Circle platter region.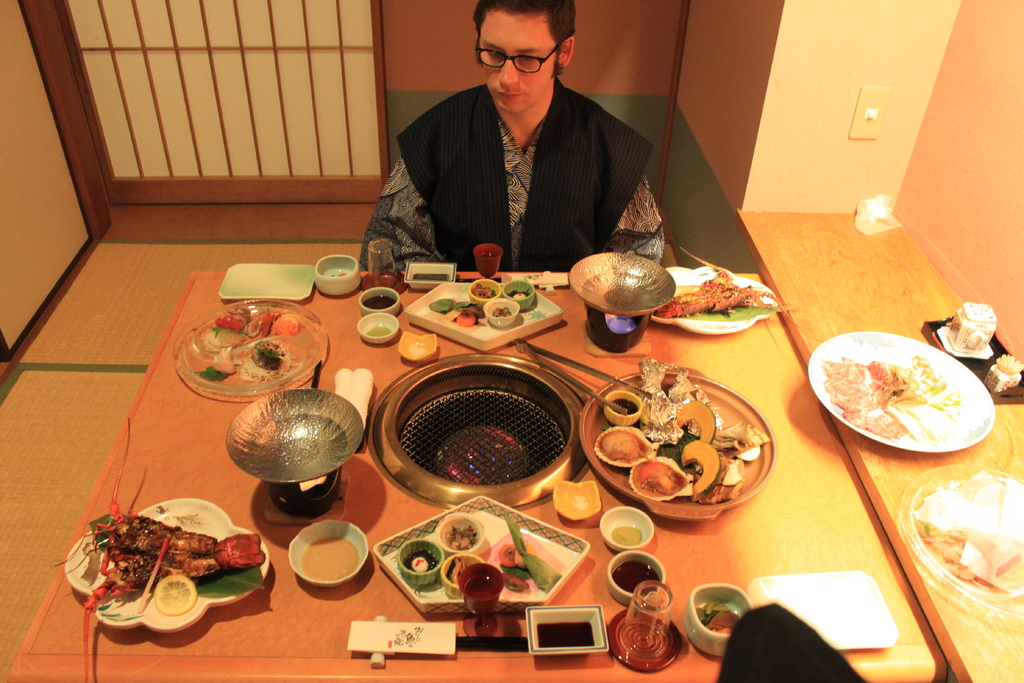
Region: rect(650, 265, 775, 333).
